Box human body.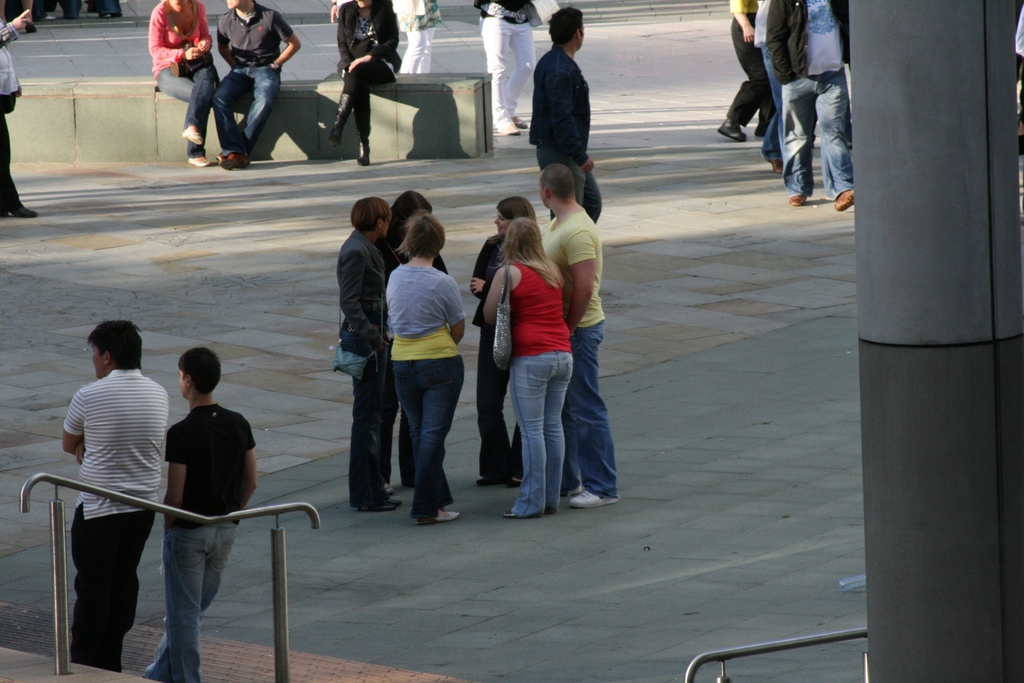
bbox=[209, 10, 299, 169].
